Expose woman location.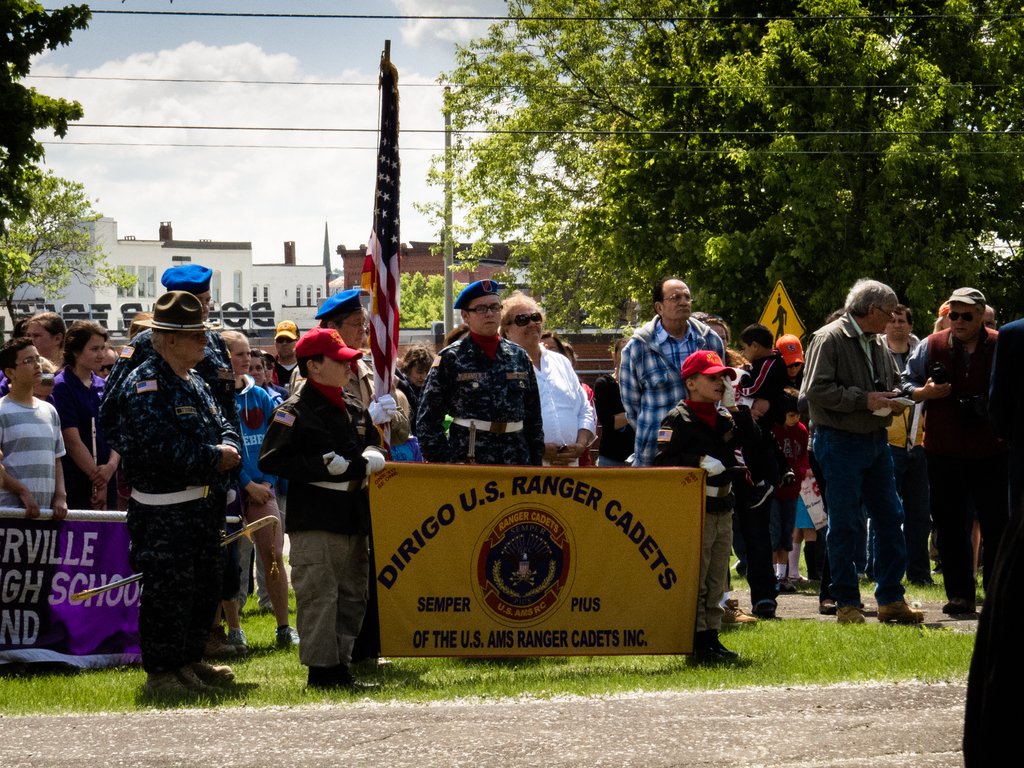
Exposed at 934,296,990,588.
